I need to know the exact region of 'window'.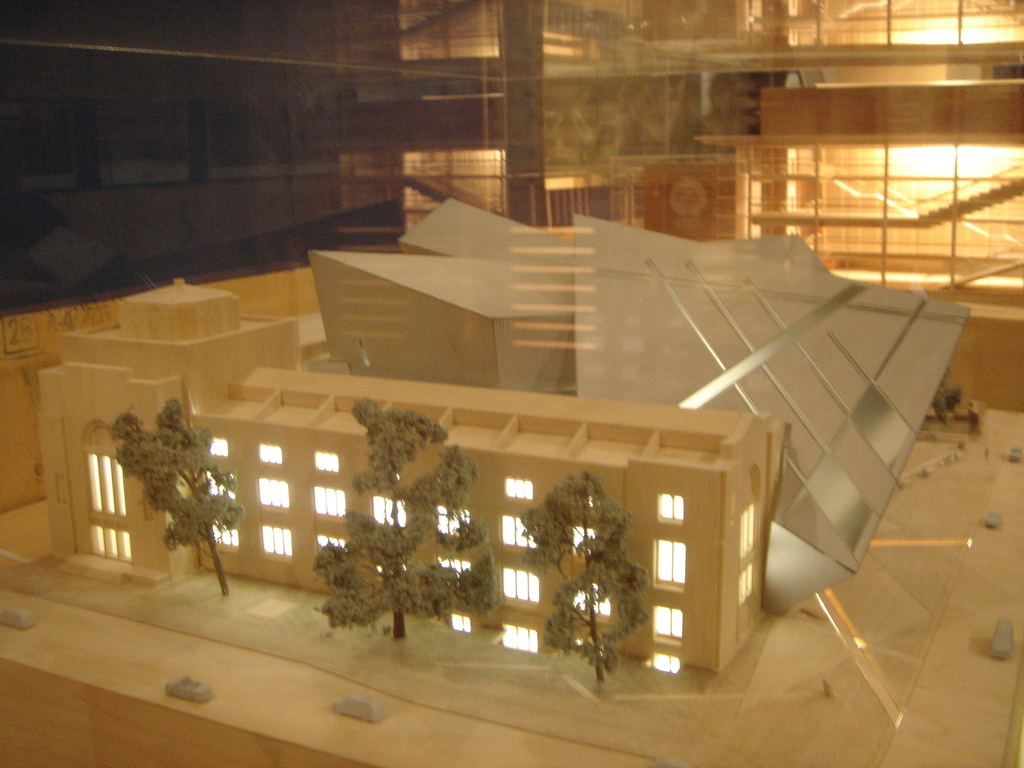
Region: rect(255, 444, 282, 466).
